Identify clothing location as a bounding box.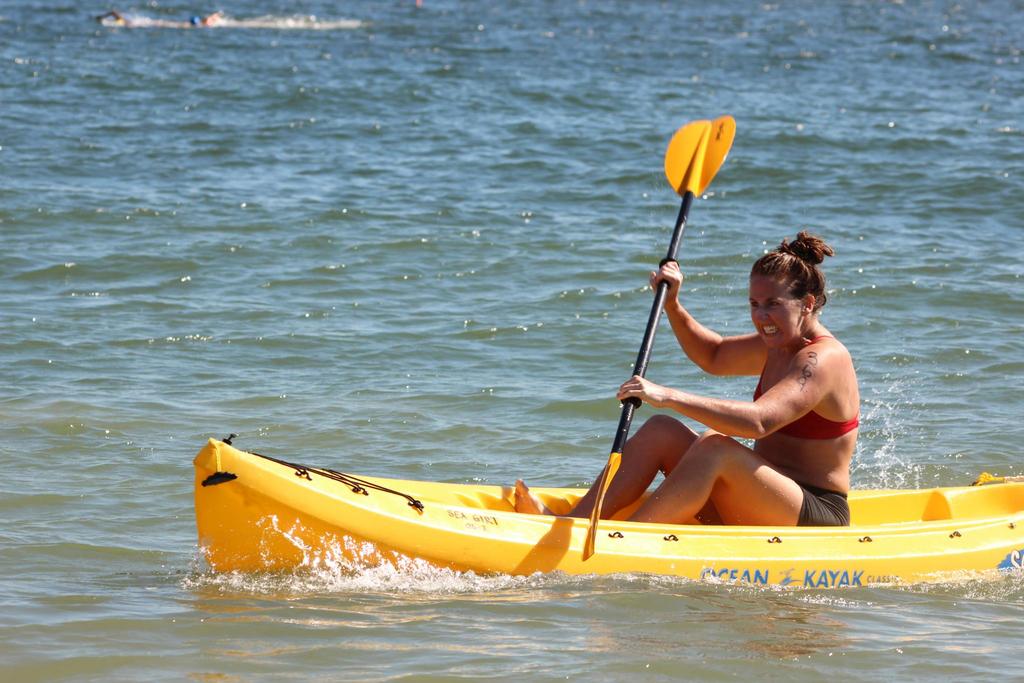
select_region(750, 336, 860, 449).
